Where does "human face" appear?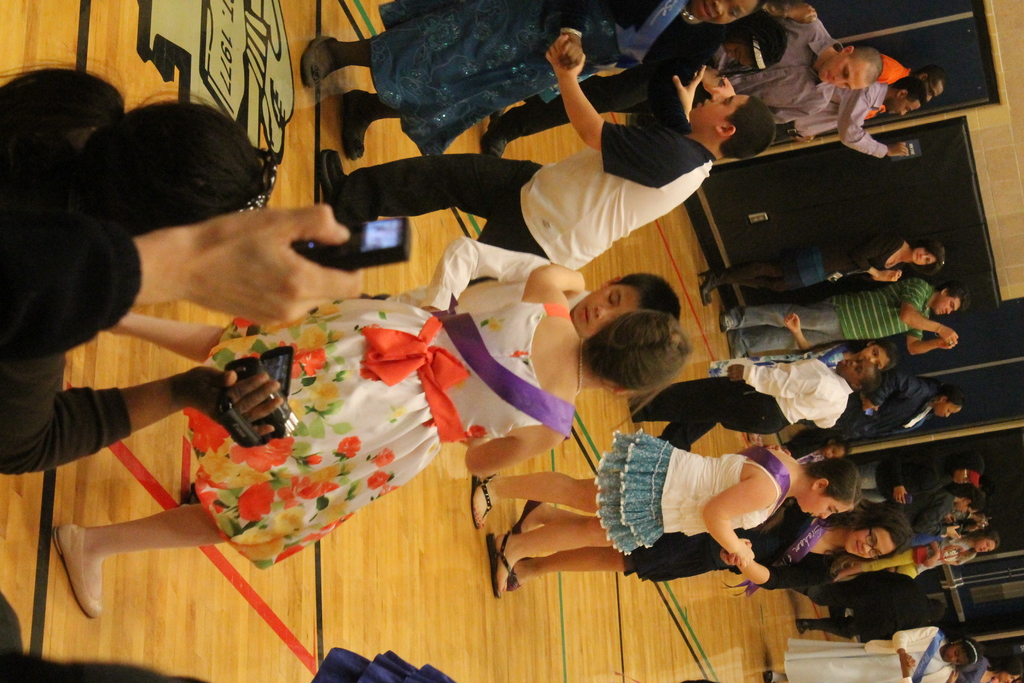
Appears at l=801, t=495, r=851, b=523.
